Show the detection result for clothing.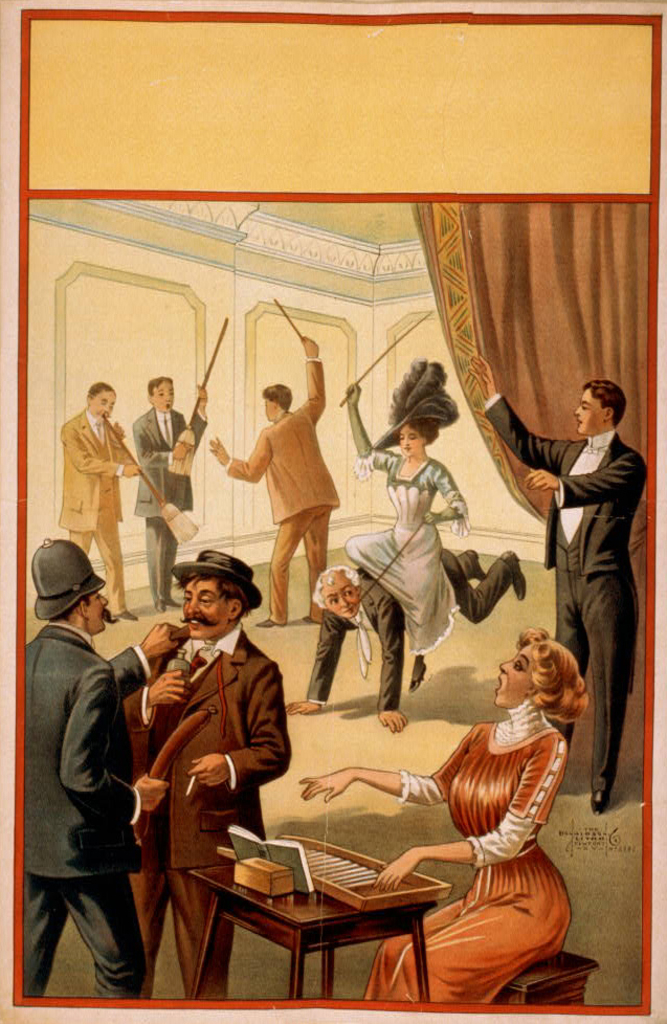
region(120, 398, 210, 604).
